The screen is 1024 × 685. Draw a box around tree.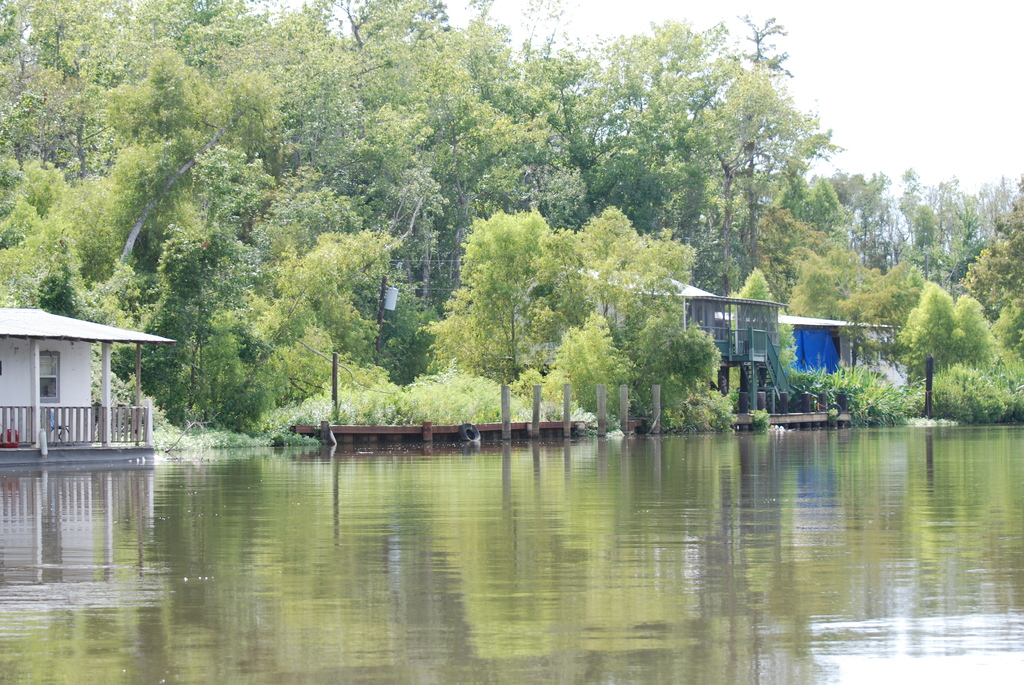
(895,277,963,415).
